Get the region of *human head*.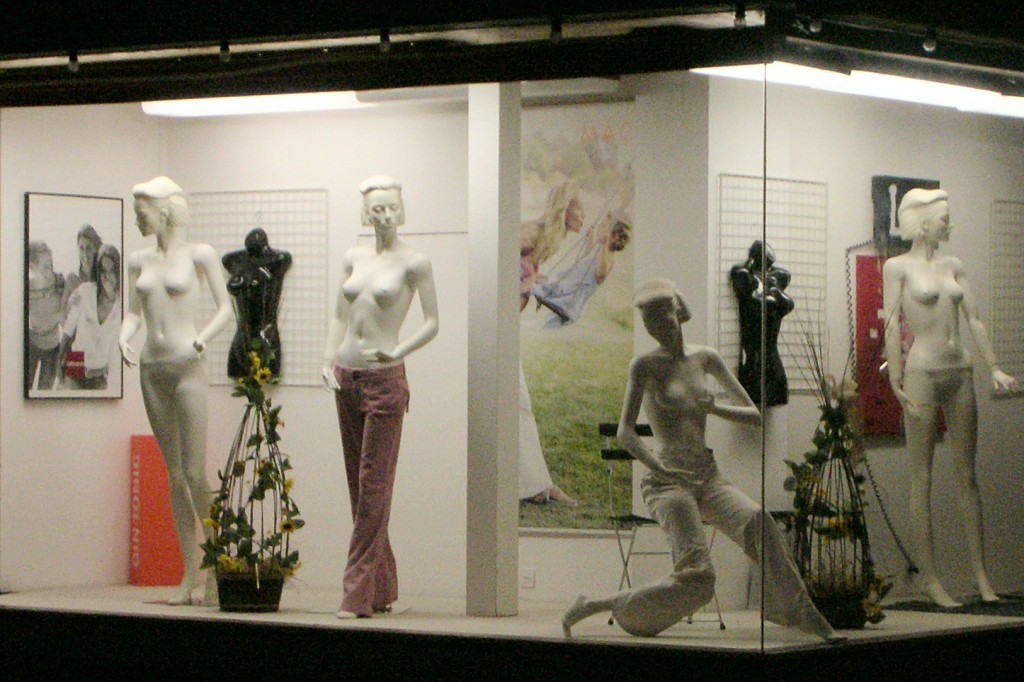
<region>244, 225, 266, 256</region>.
